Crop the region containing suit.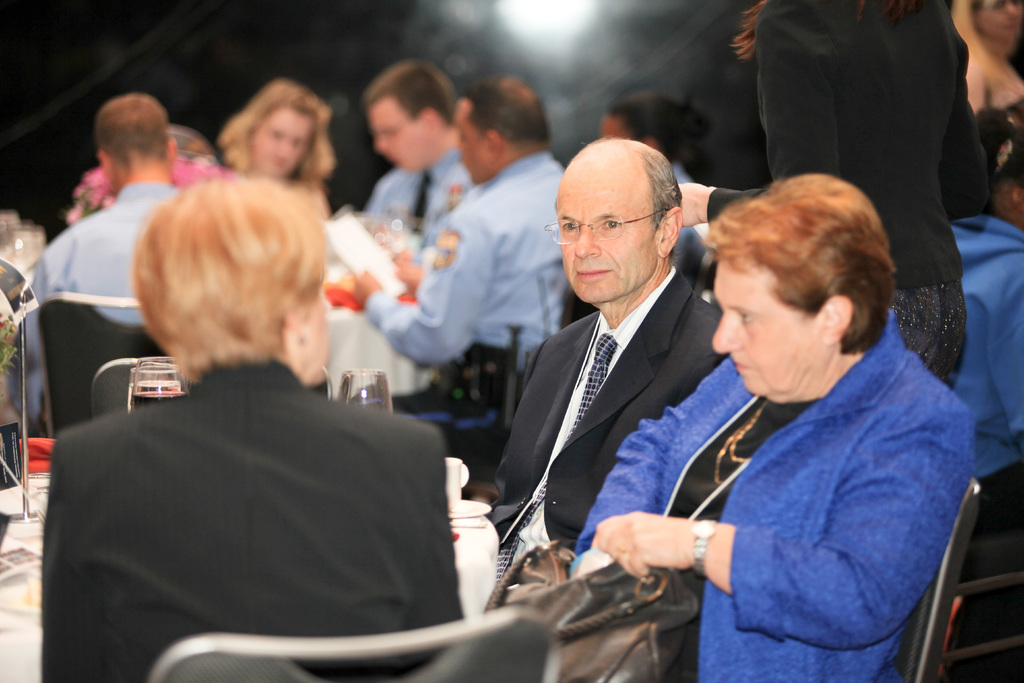
Crop region: {"x1": 492, "y1": 266, "x2": 729, "y2": 580}.
